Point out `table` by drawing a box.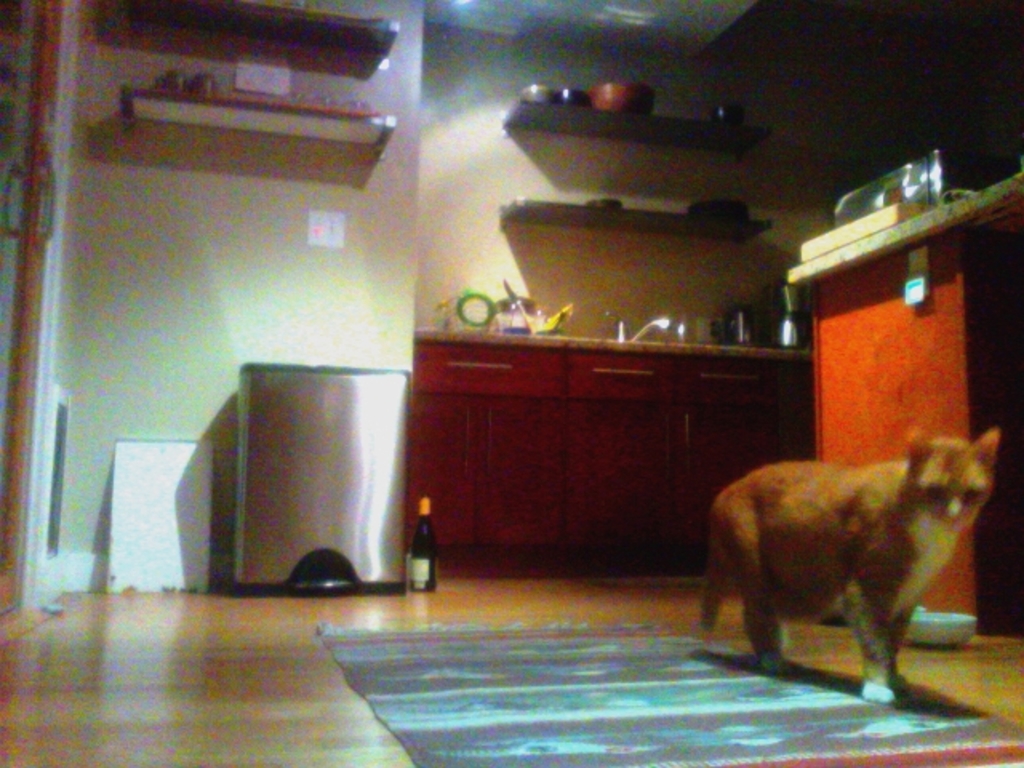
Rect(378, 312, 838, 578).
